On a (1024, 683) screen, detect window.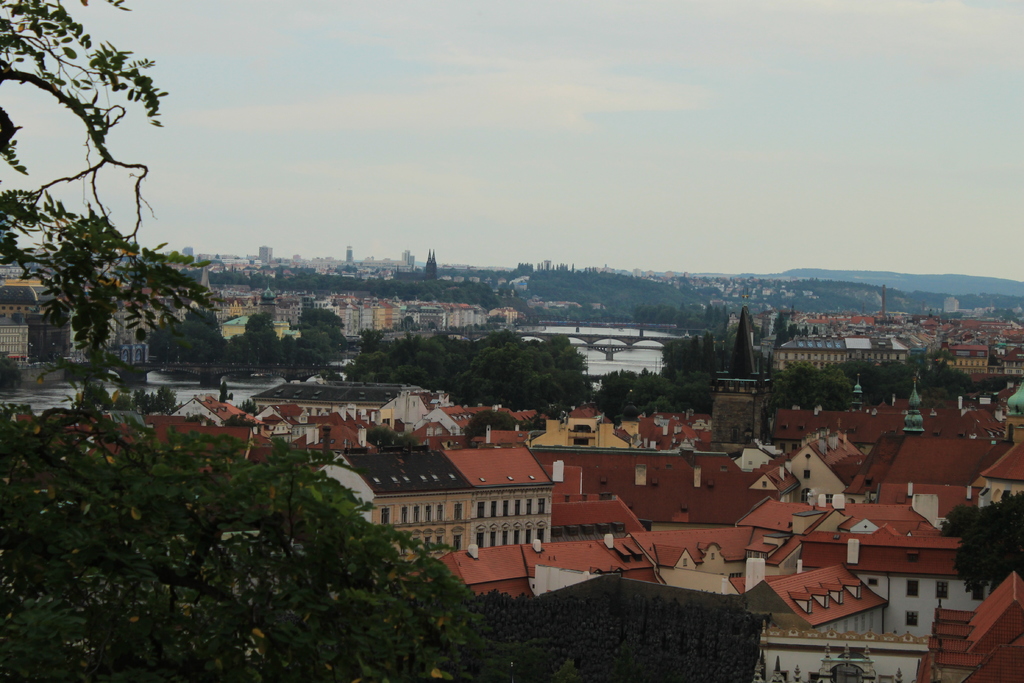
474,504,483,518.
